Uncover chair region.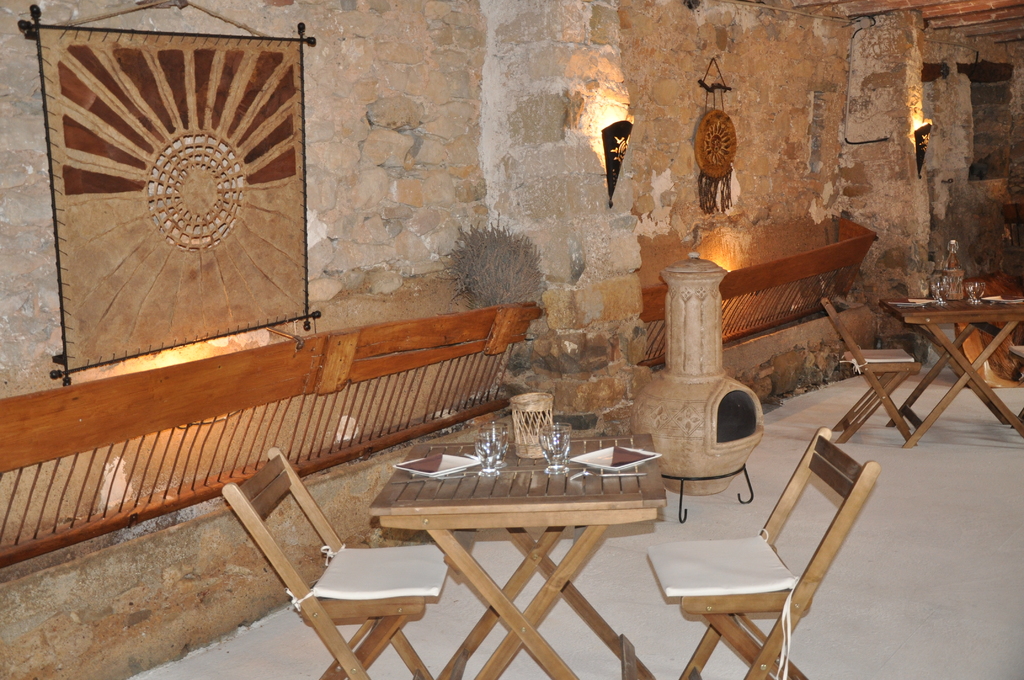
Uncovered: 648/444/891/676.
